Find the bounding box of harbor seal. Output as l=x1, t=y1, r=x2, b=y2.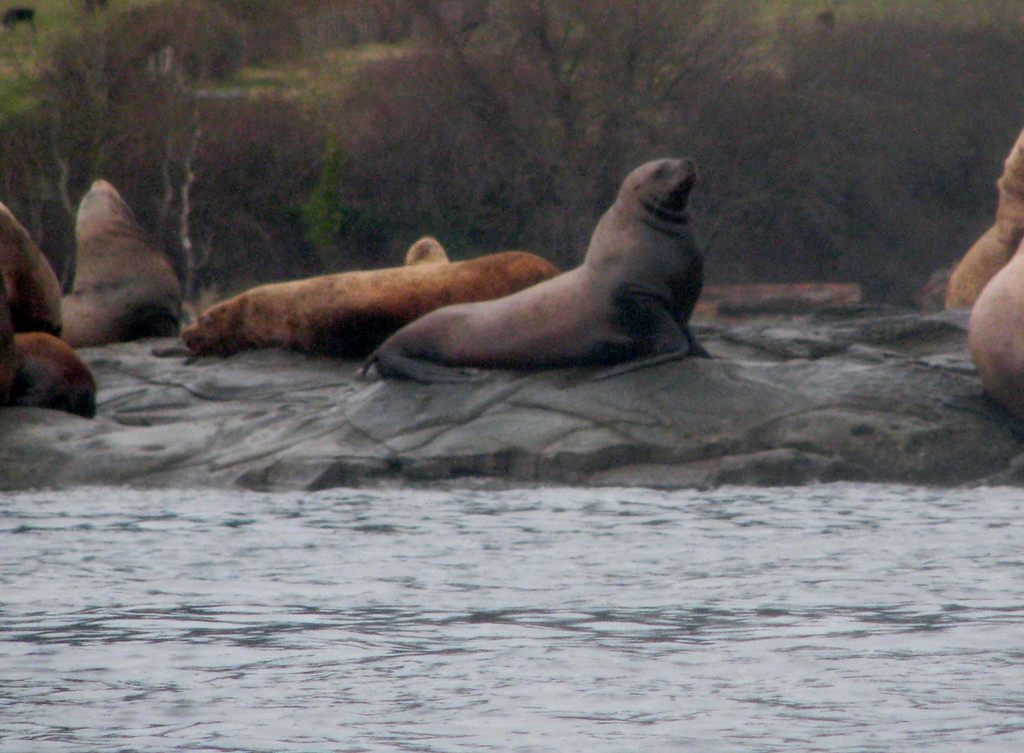
l=58, t=177, r=181, b=348.
